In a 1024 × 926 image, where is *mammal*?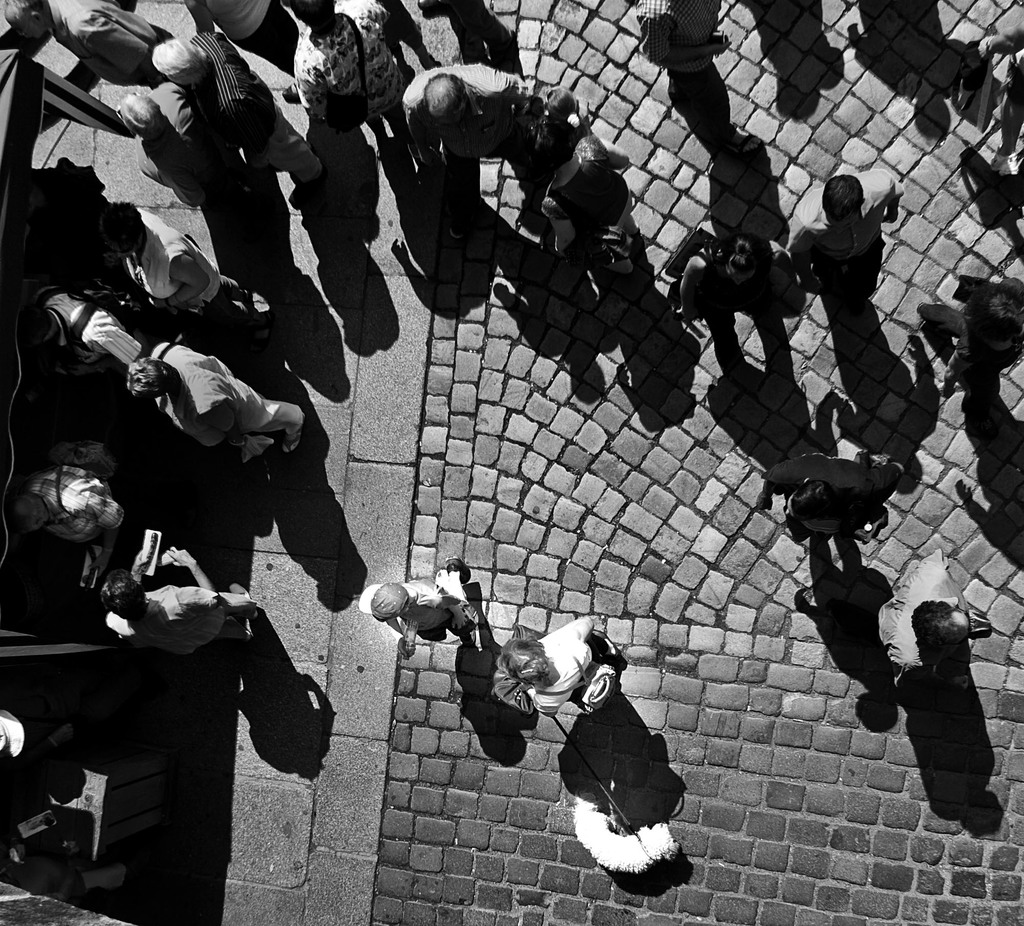
(100,542,255,640).
